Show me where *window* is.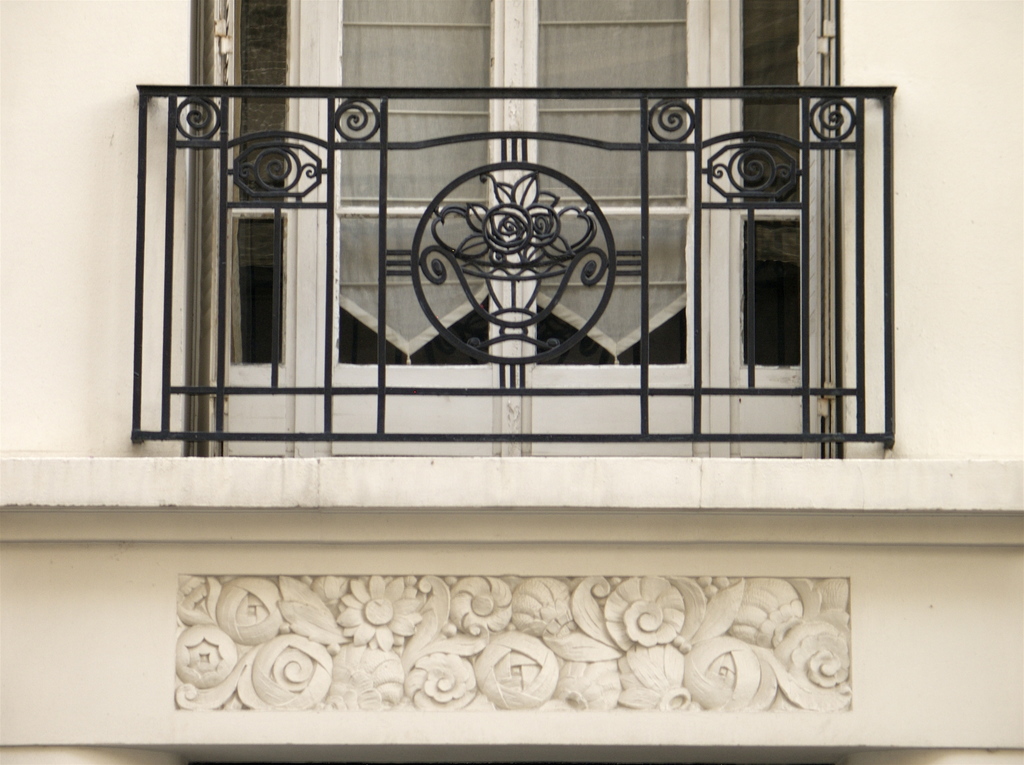
*window* is at BBox(104, 49, 872, 474).
